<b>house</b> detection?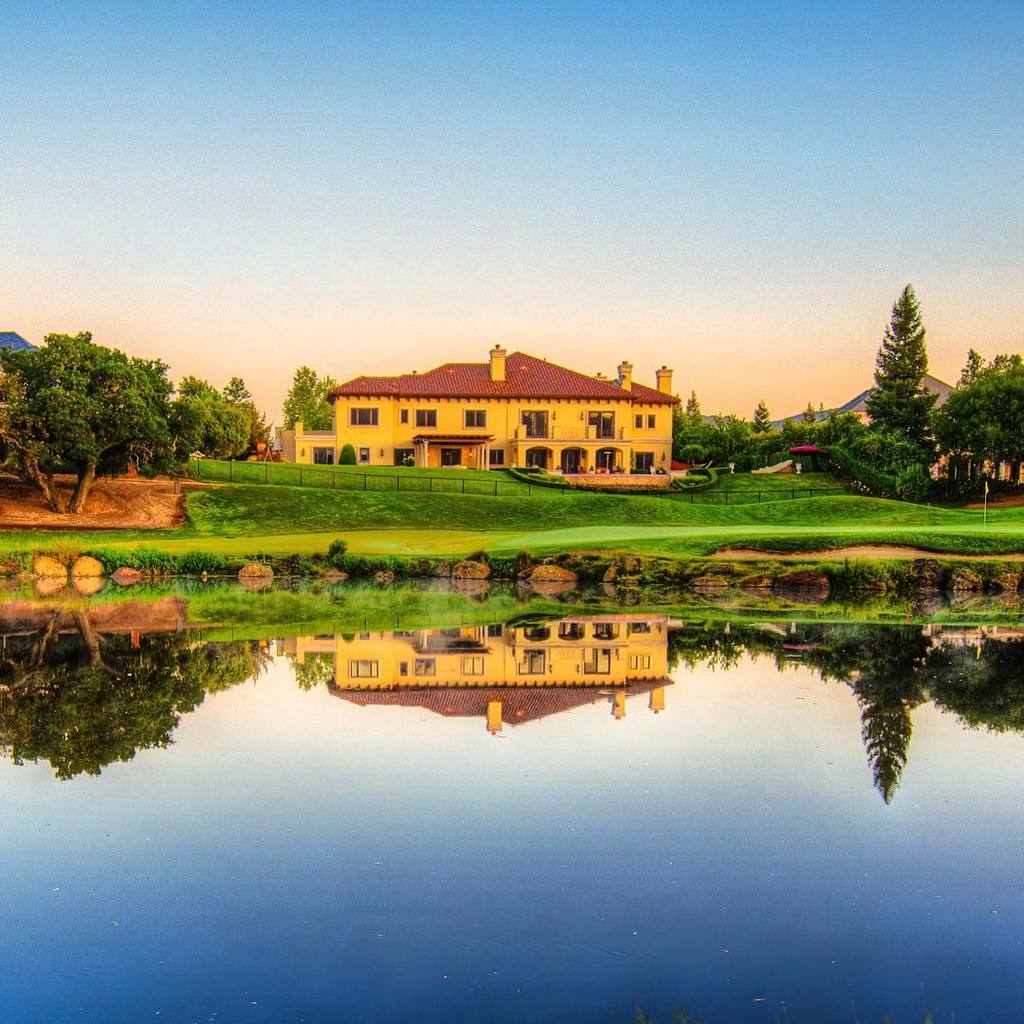
region(272, 340, 686, 475)
